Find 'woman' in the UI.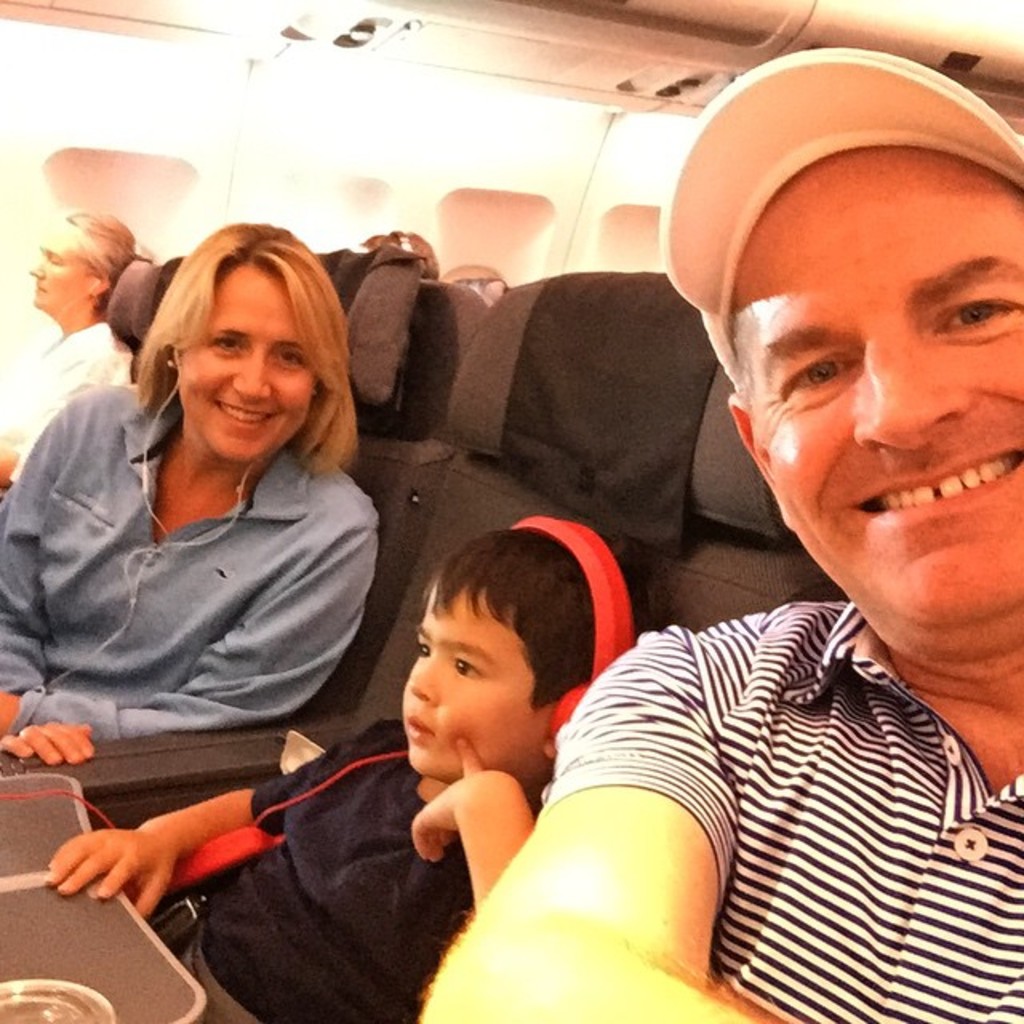
UI element at <bbox>0, 213, 160, 482</bbox>.
